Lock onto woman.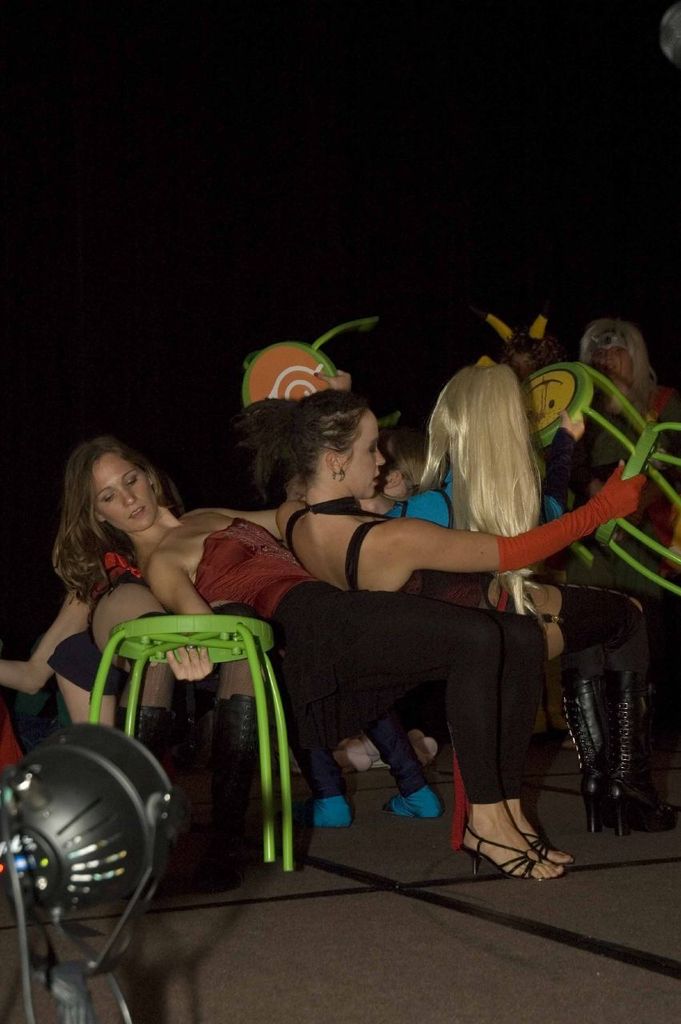
Locked: <bbox>569, 323, 680, 438</bbox>.
